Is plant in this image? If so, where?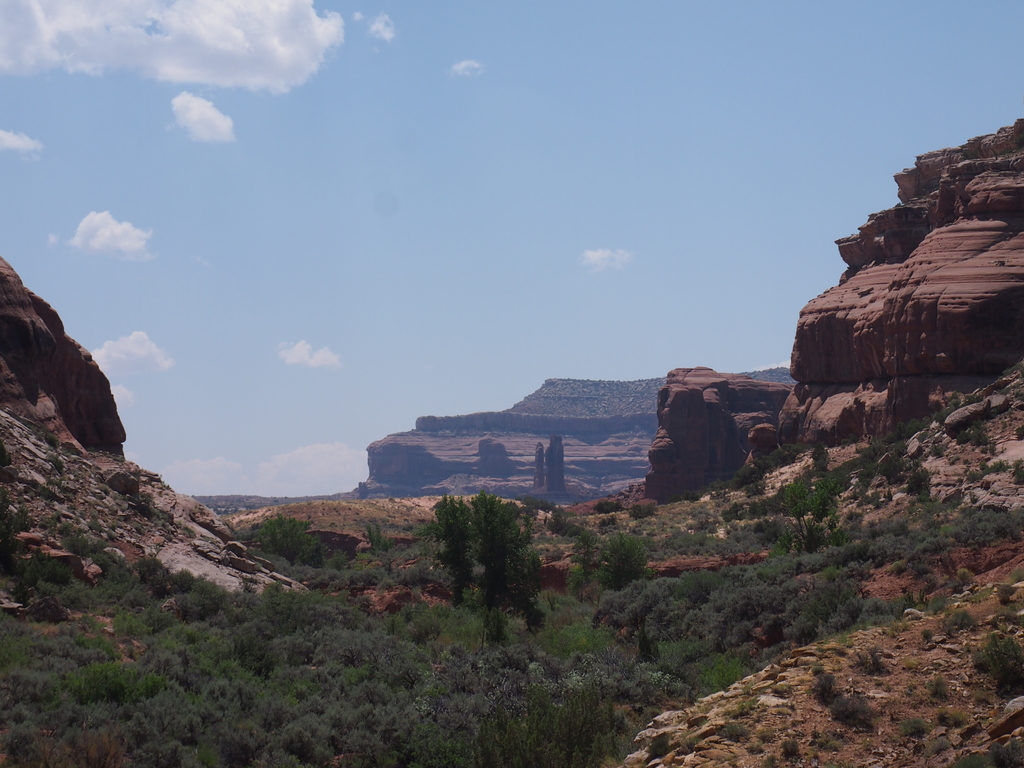
Yes, at [x1=769, y1=683, x2=791, y2=696].
